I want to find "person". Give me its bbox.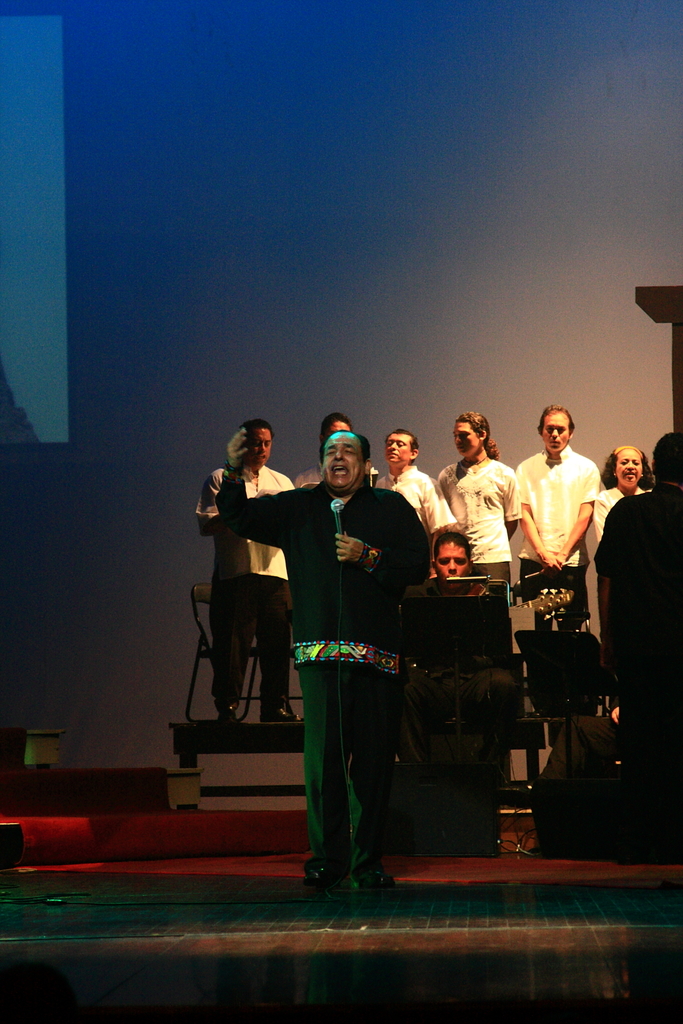
rect(201, 416, 303, 740).
